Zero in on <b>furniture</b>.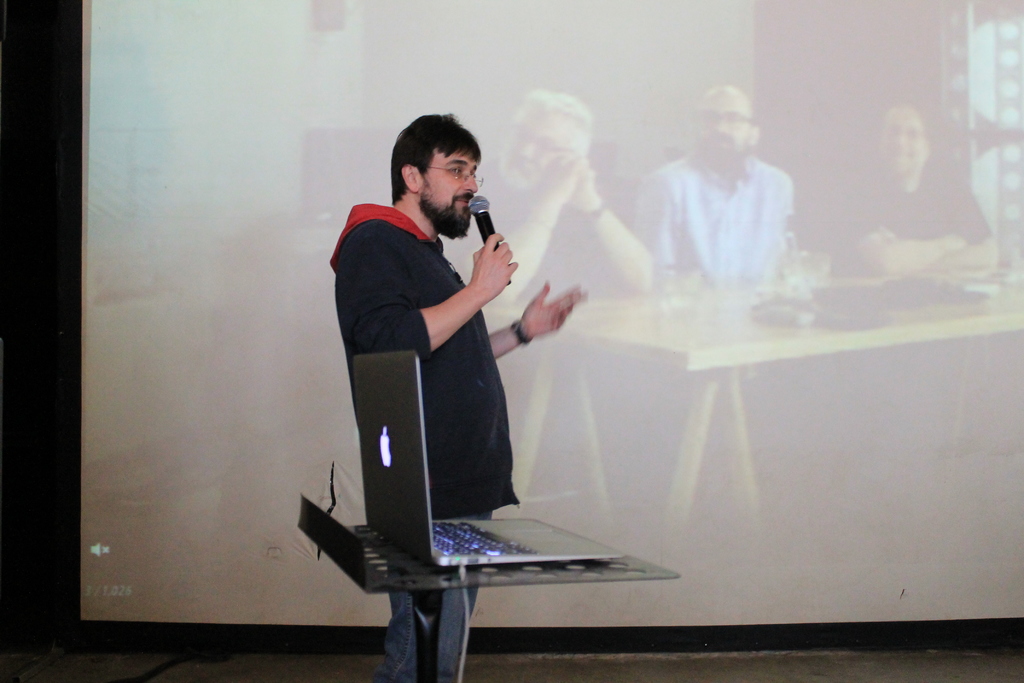
Zeroed in: (495, 263, 1023, 550).
